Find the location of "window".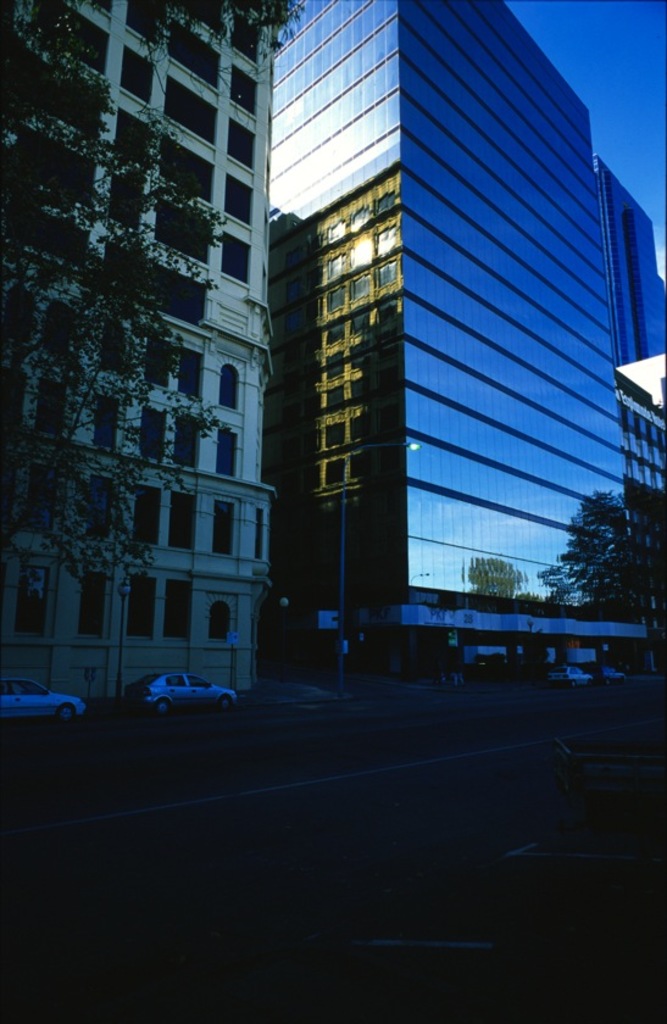
Location: [x1=160, y1=18, x2=222, y2=89].
